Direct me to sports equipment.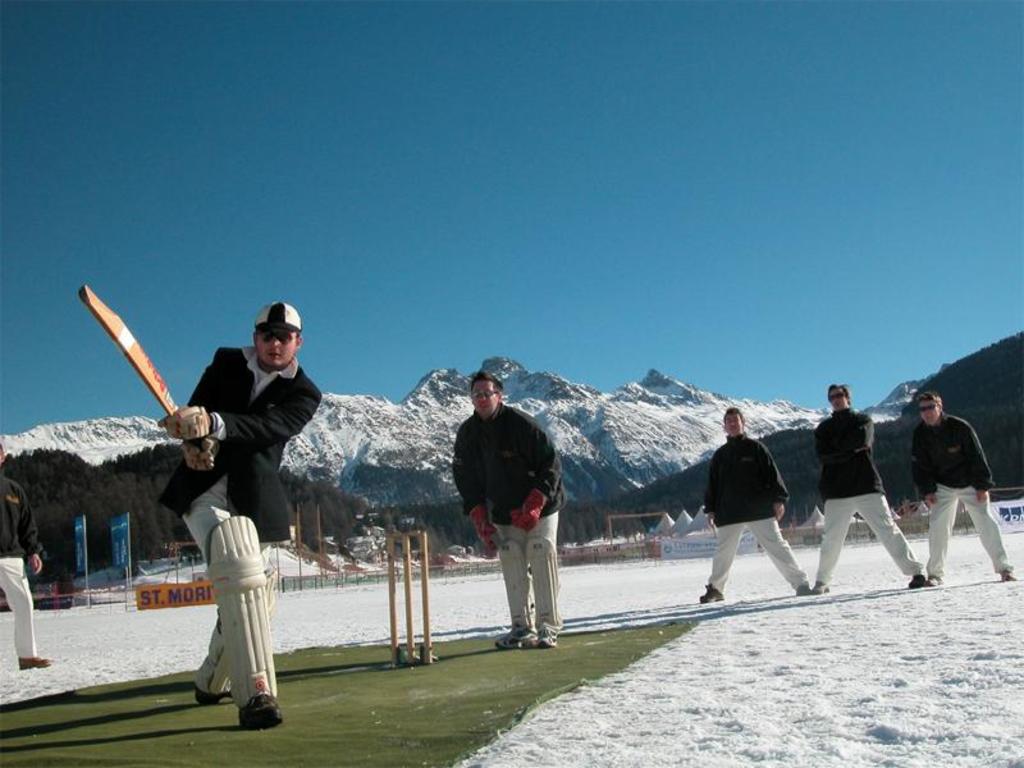
Direction: x1=183, y1=614, x2=232, y2=708.
